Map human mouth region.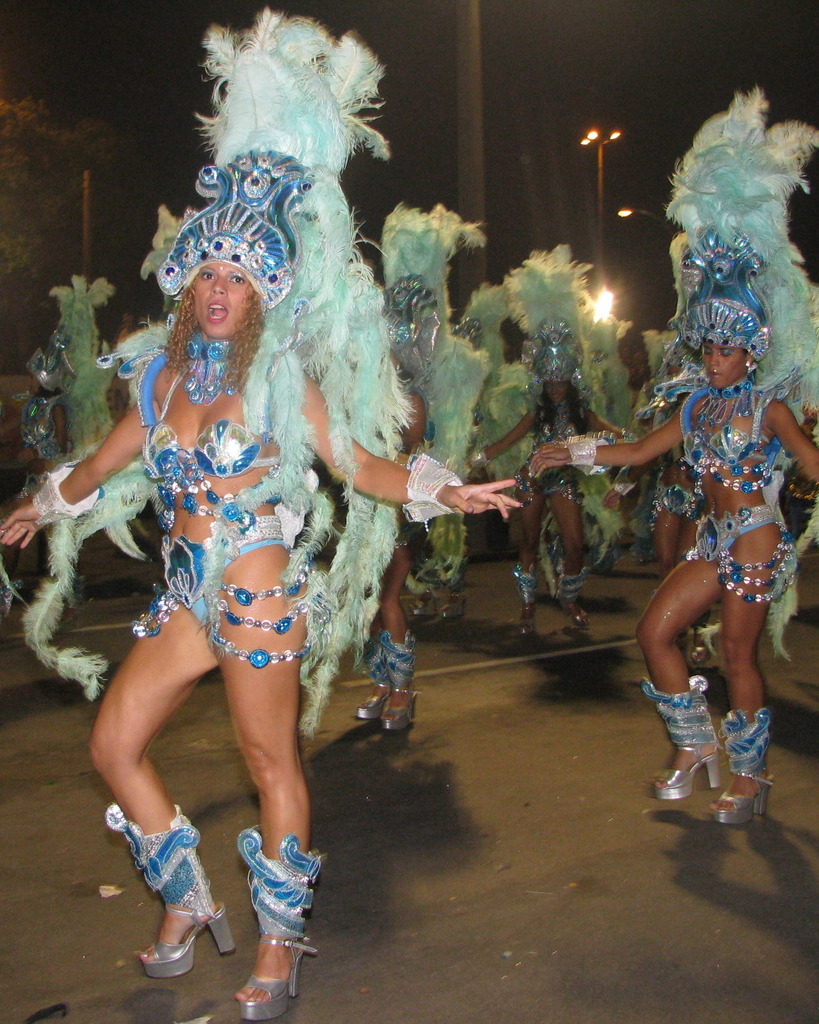
Mapped to crop(206, 301, 225, 326).
